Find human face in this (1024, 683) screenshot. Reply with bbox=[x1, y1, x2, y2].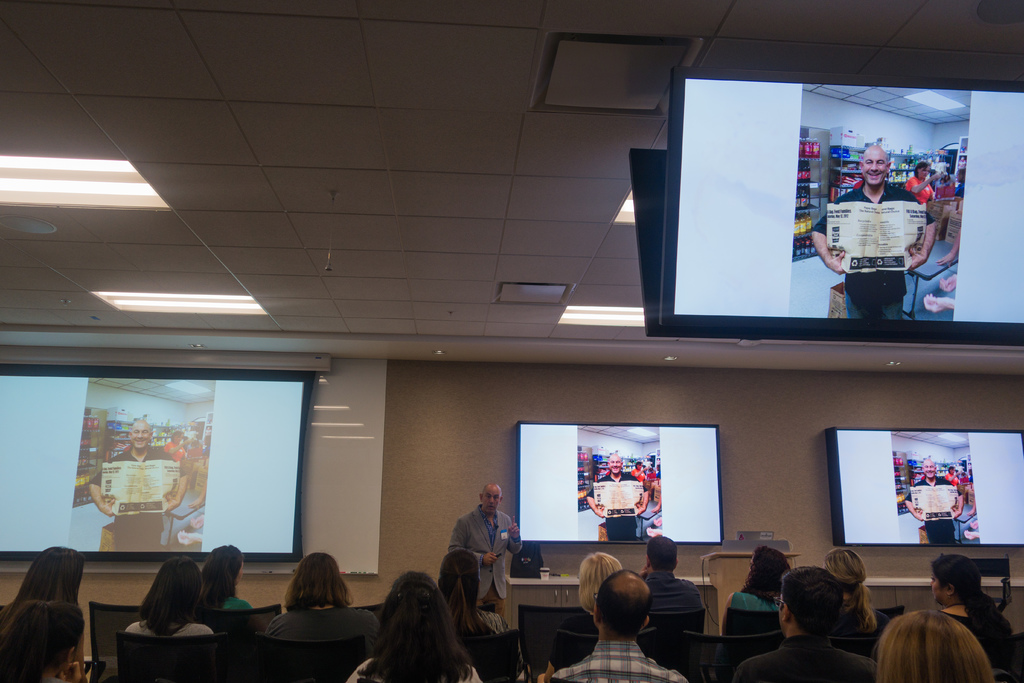
bbox=[920, 165, 932, 178].
